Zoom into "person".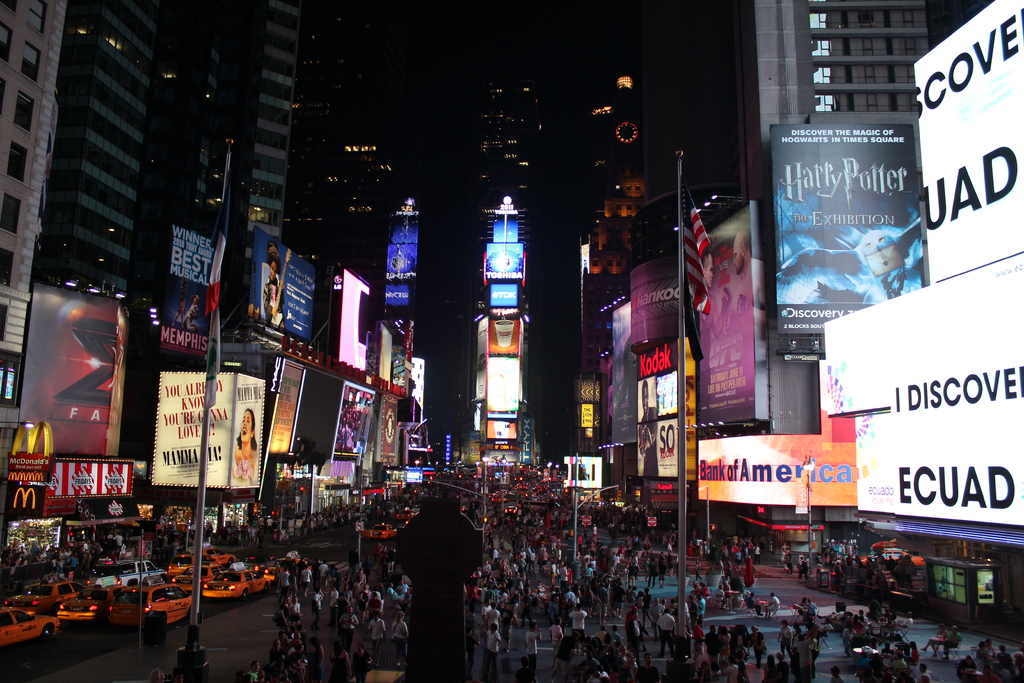
Zoom target: 491/607/504/634.
